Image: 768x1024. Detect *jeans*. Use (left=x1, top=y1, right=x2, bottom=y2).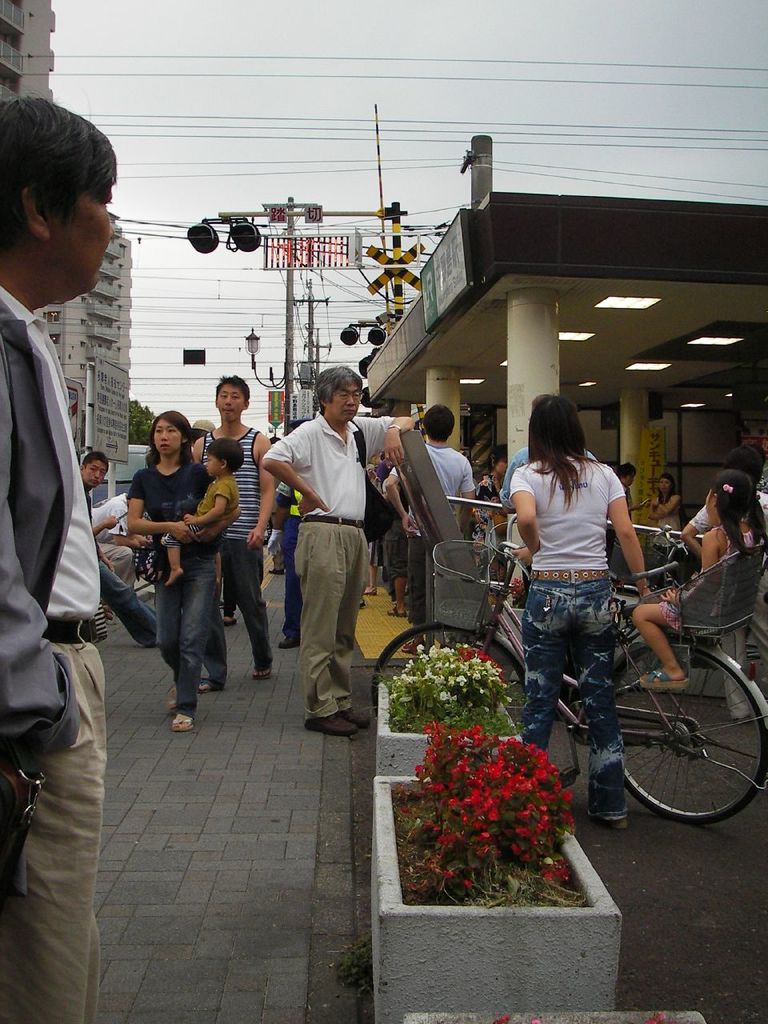
(left=524, top=577, right=626, bottom=810).
